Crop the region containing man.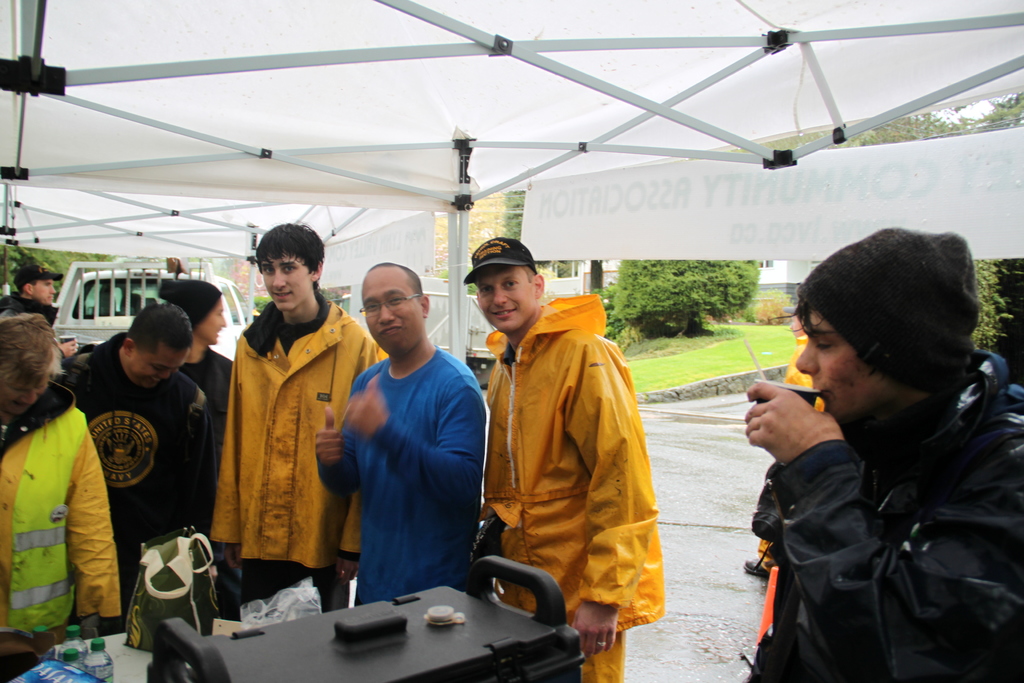
Crop region: (x1=56, y1=305, x2=221, y2=613).
